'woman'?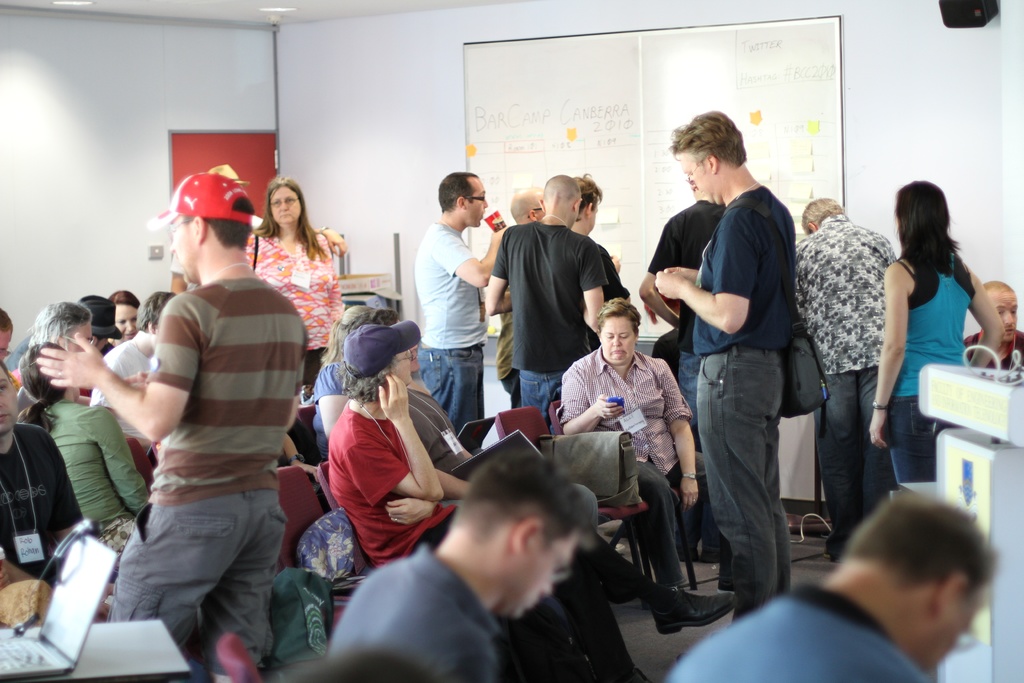
box(17, 338, 147, 554)
